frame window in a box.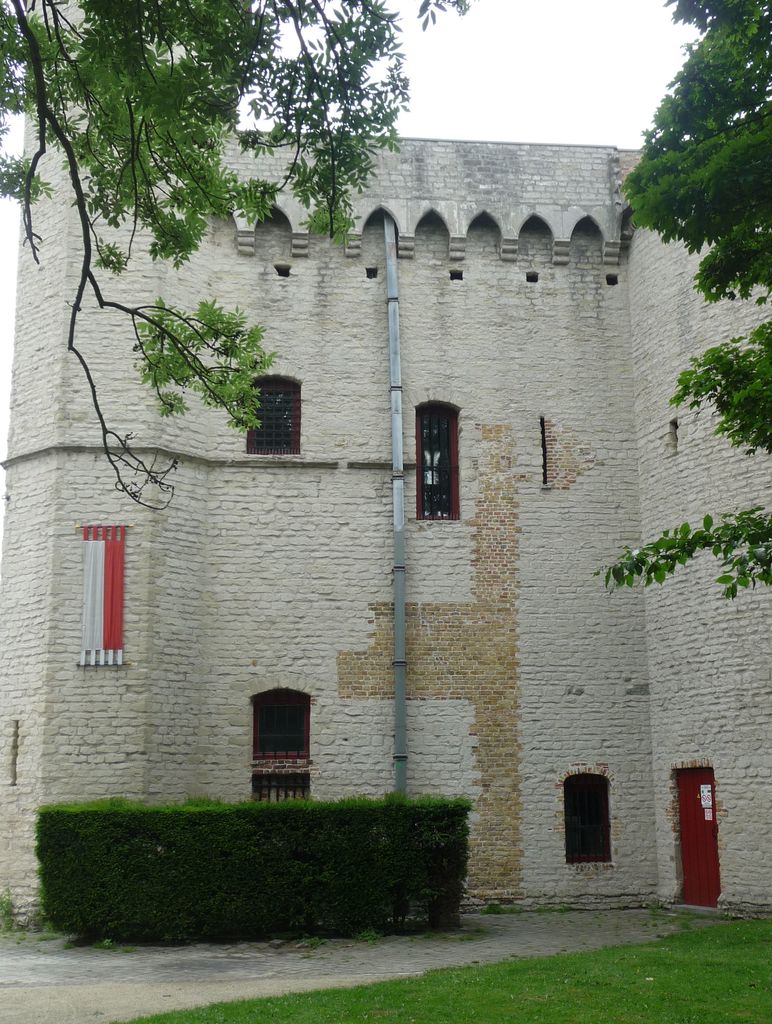
[x1=413, y1=413, x2=459, y2=525].
